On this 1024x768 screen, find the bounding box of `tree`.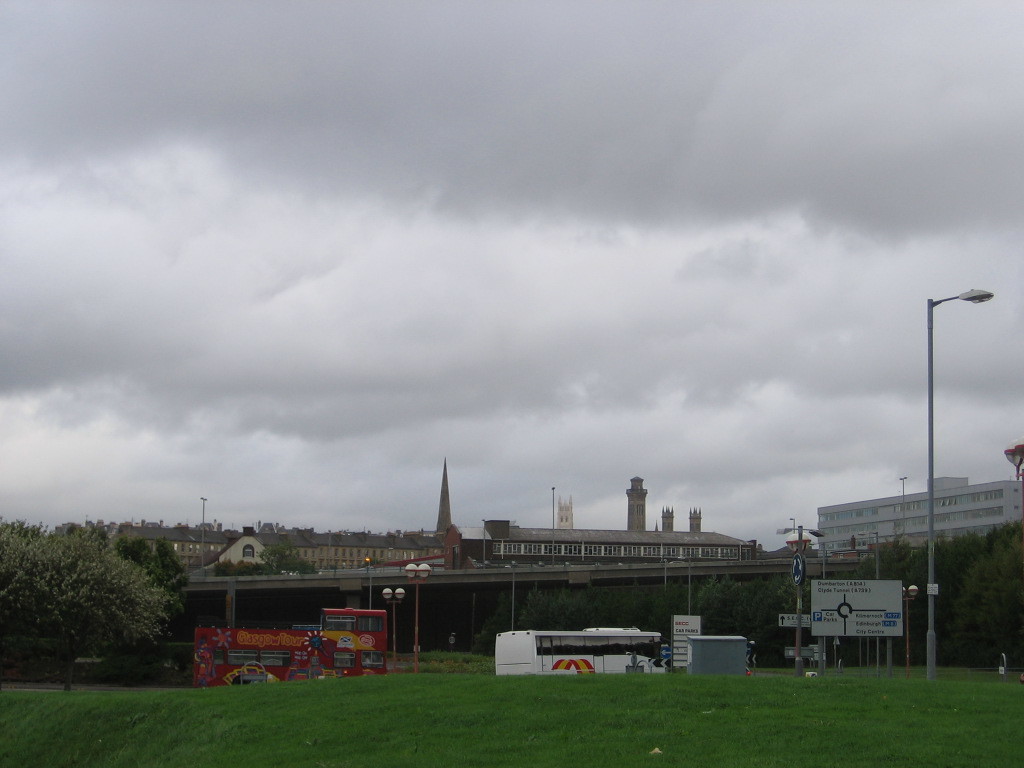
Bounding box: pyautogui.locateOnScreen(152, 536, 196, 605).
